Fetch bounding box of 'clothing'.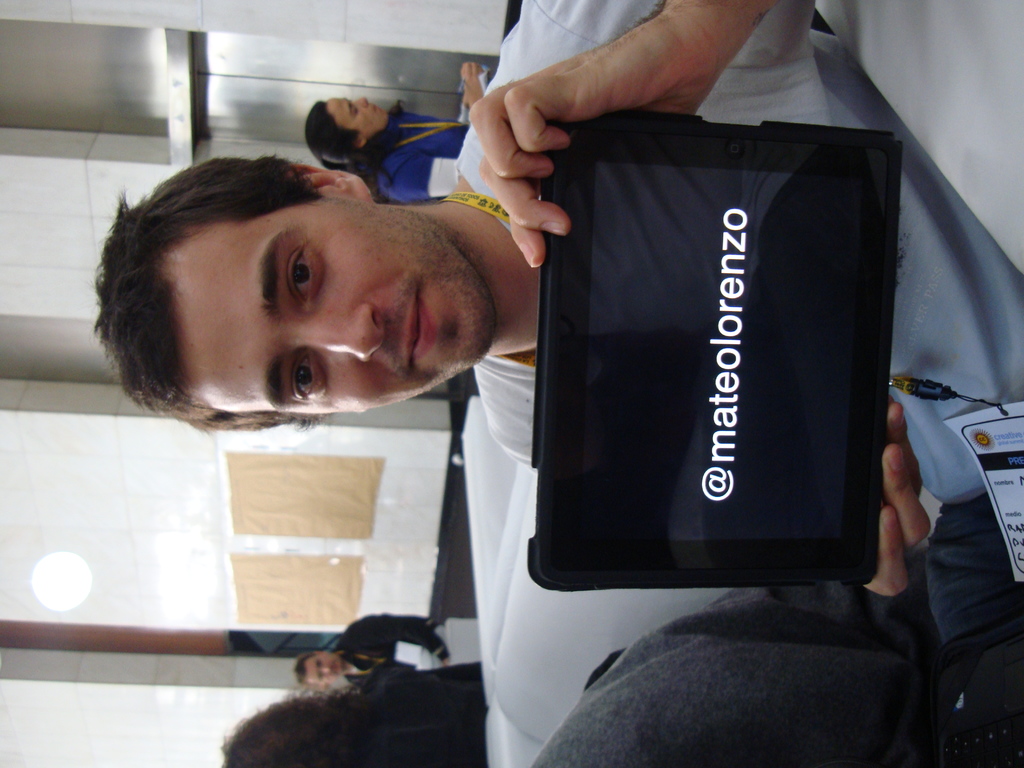
Bbox: l=365, t=104, r=469, b=198.
